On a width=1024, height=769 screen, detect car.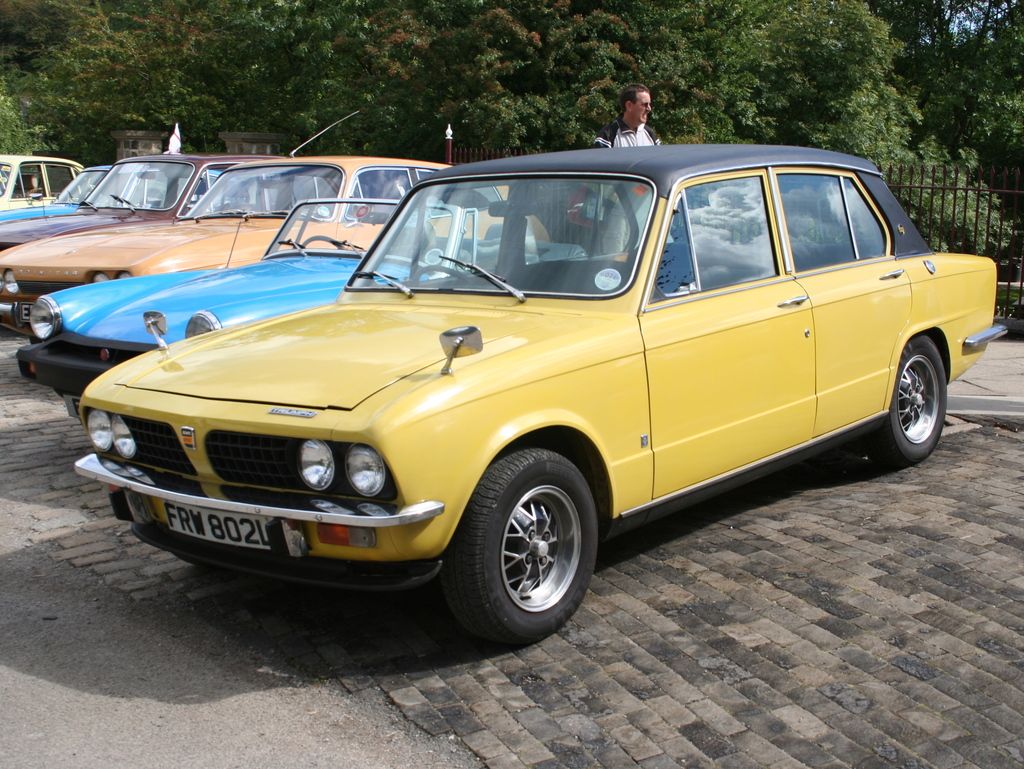
BBox(45, 147, 996, 655).
